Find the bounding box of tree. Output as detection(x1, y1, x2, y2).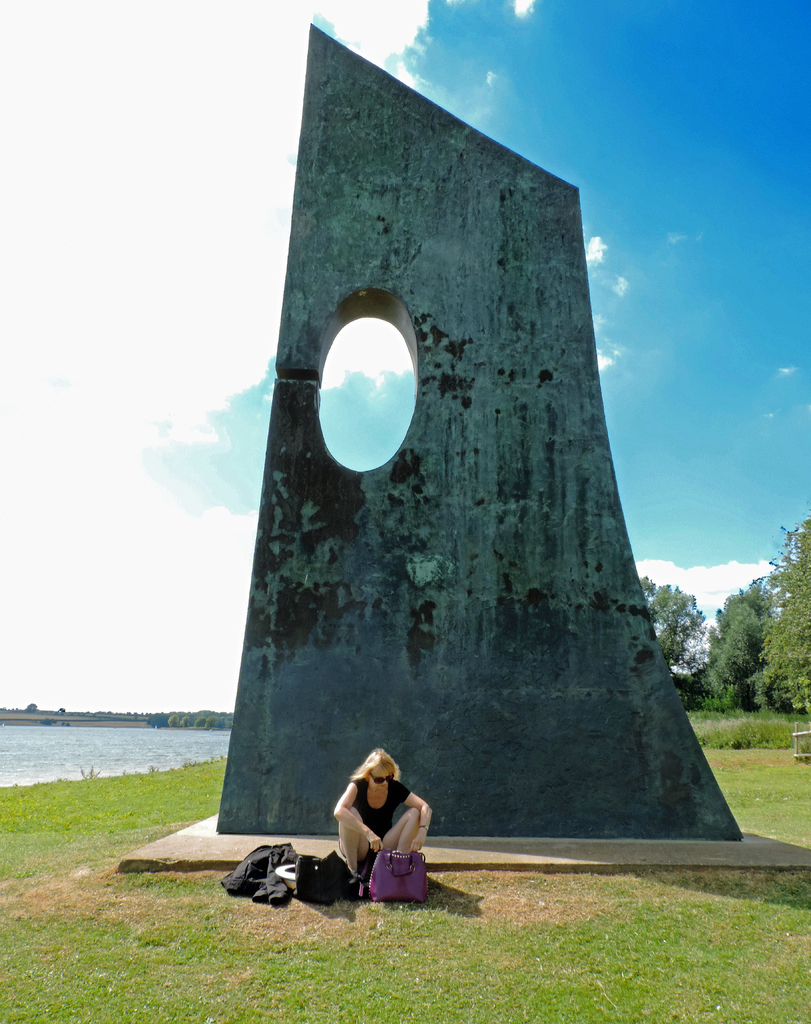
detection(639, 577, 701, 709).
